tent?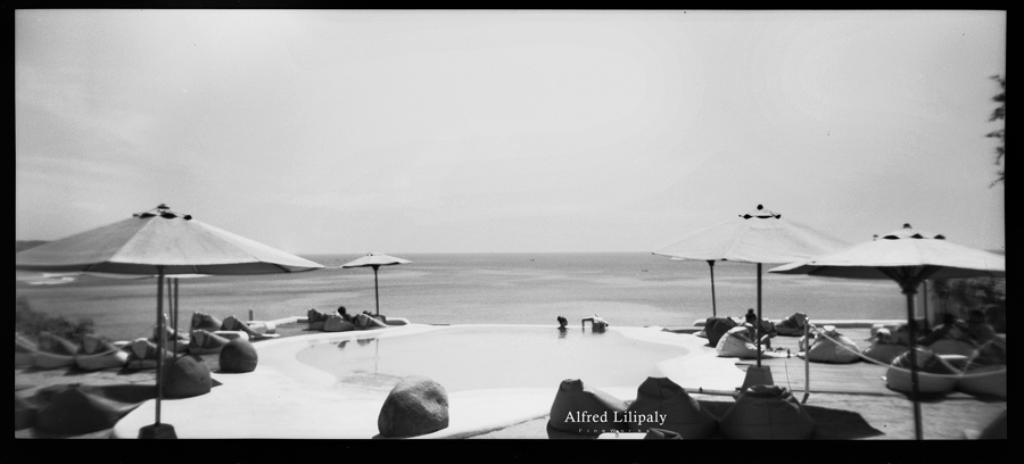
x1=15, y1=198, x2=329, y2=424
